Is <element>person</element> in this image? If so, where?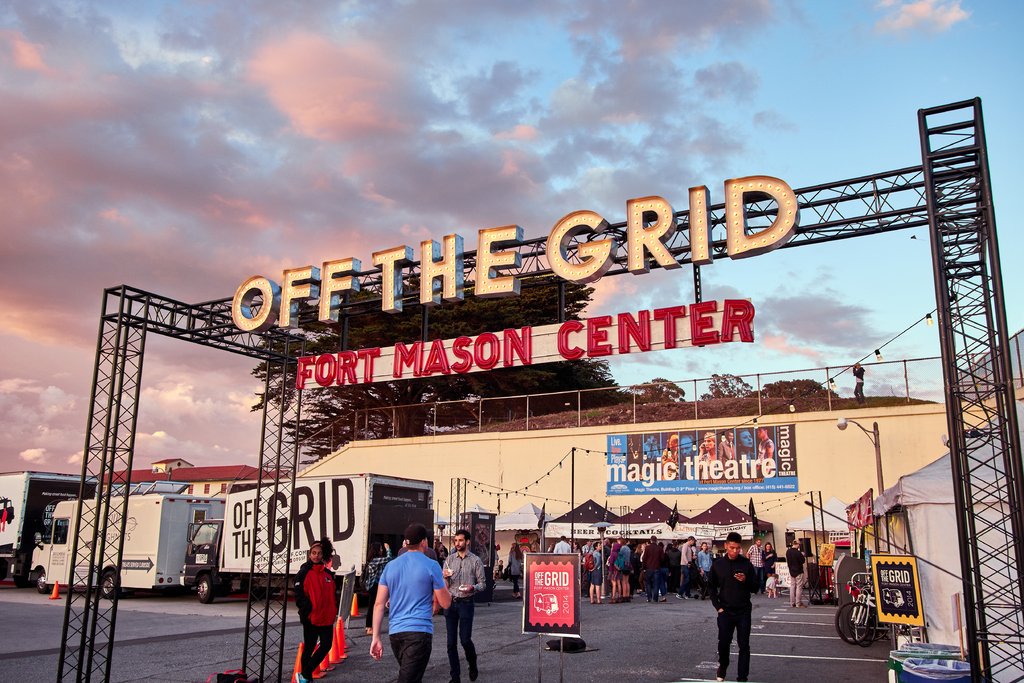
Yes, at 707,531,759,682.
